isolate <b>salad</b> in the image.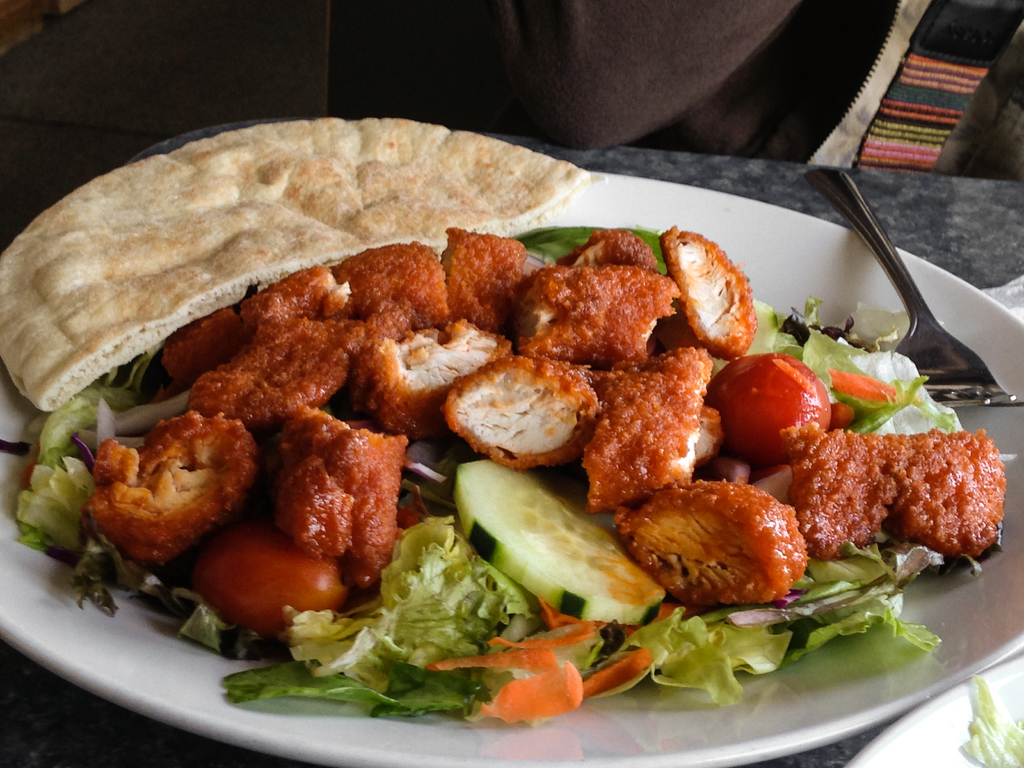
Isolated region: detection(8, 213, 1006, 729).
